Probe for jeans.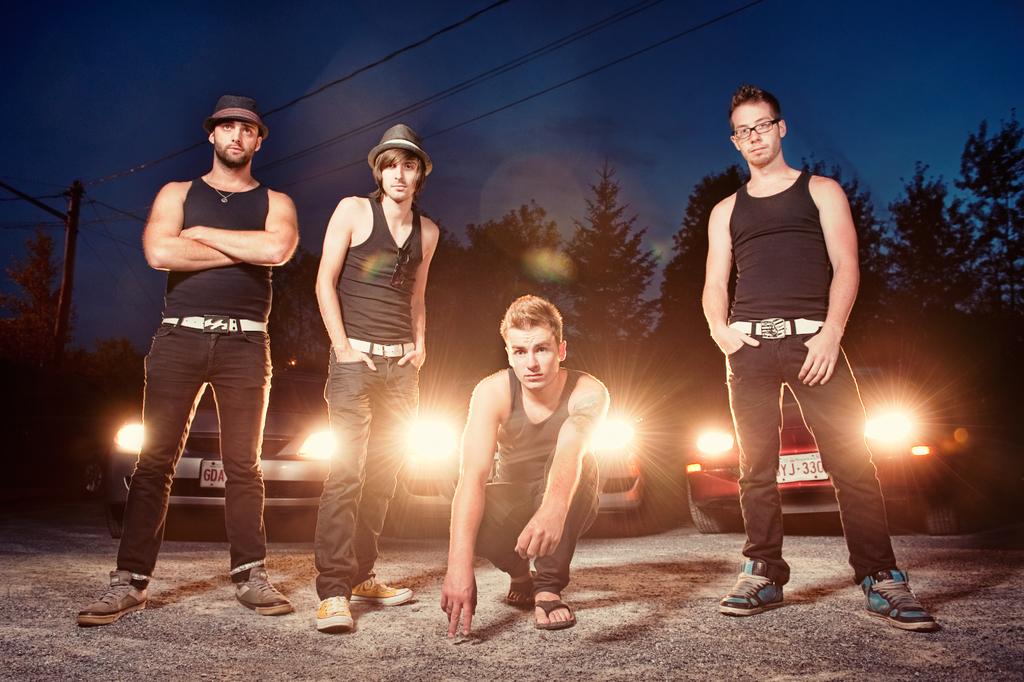
Probe result: 314:338:421:598.
